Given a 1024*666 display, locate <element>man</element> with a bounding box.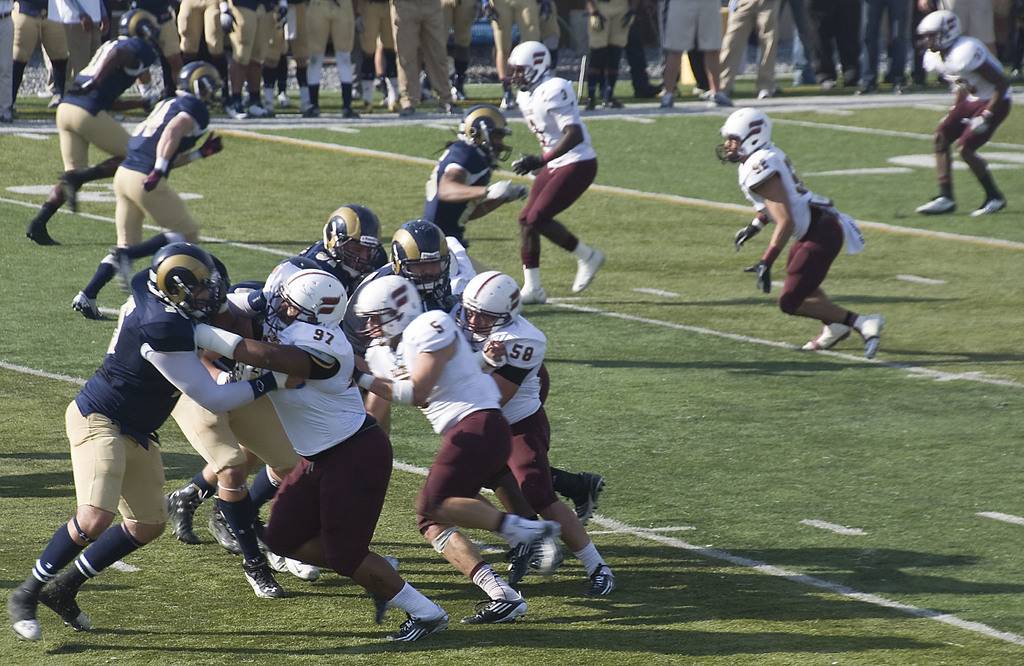
Located: (5,241,299,638).
